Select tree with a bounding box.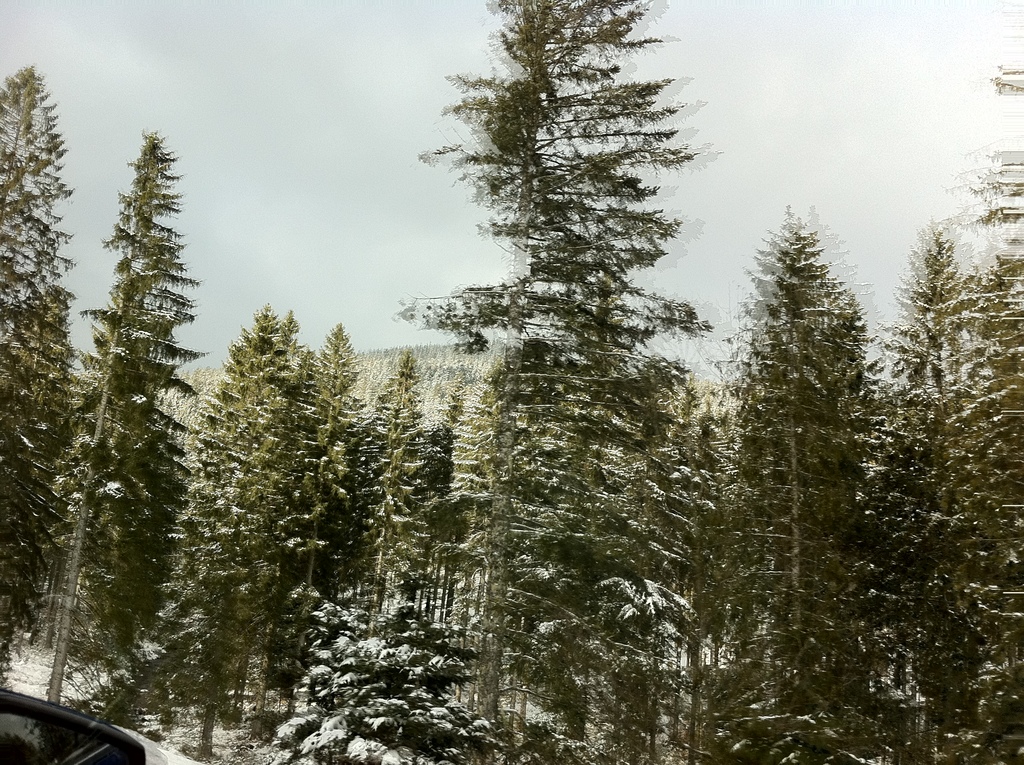
[x1=863, y1=209, x2=989, y2=646].
